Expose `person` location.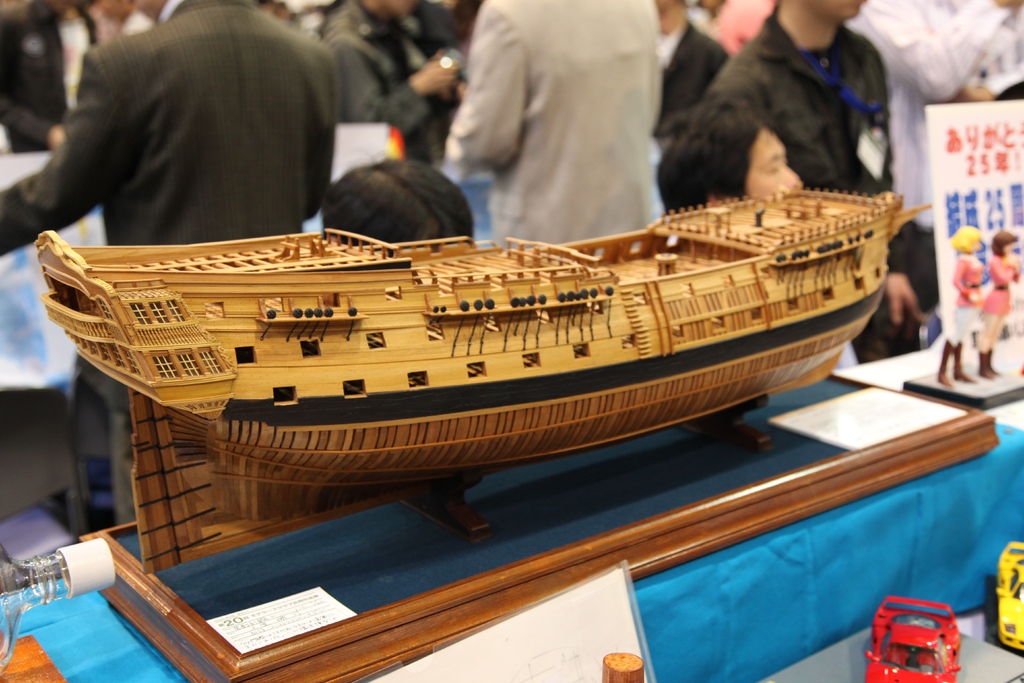
Exposed at 656/97/858/374.
